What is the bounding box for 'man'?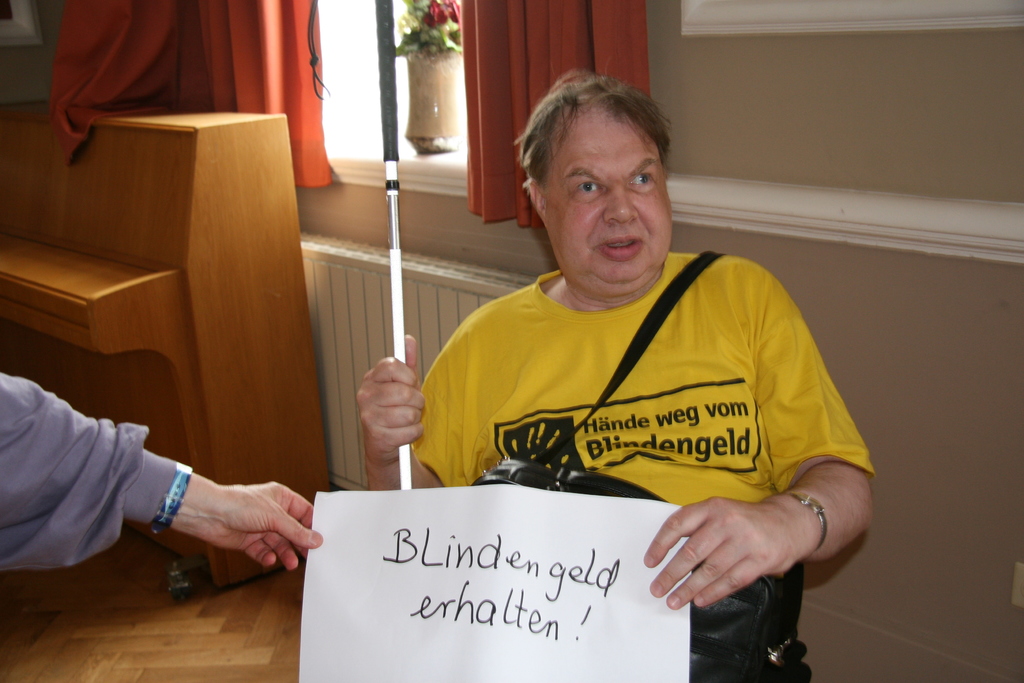
[x1=387, y1=86, x2=876, y2=652].
